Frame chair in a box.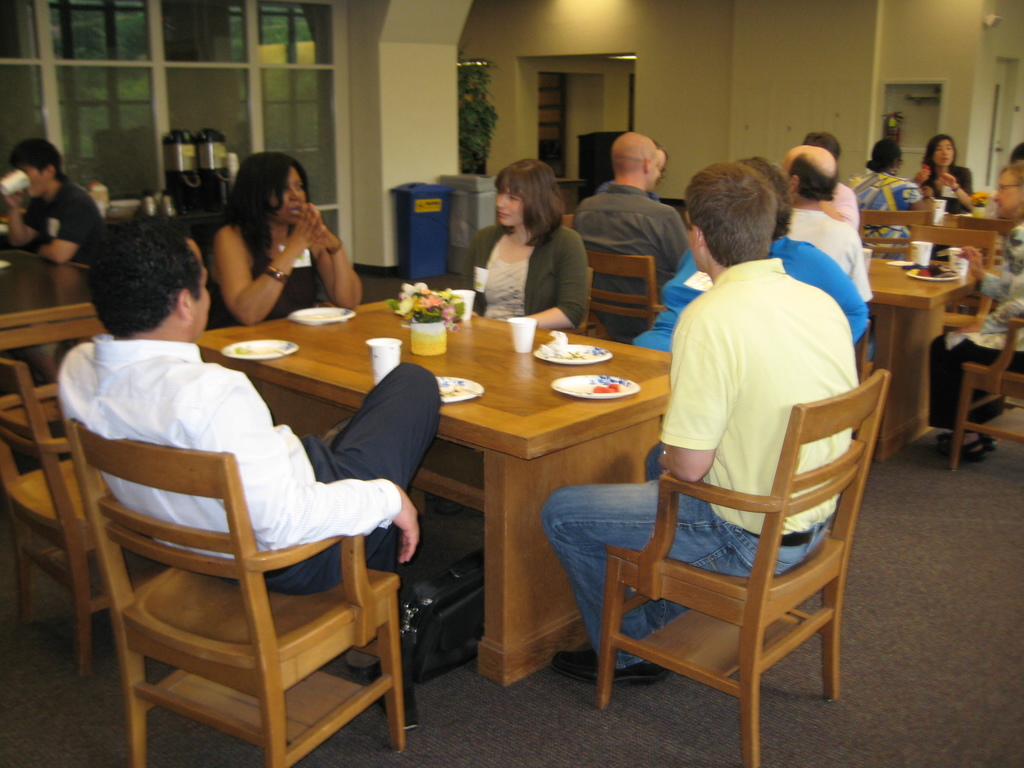
crop(862, 213, 934, 268).
